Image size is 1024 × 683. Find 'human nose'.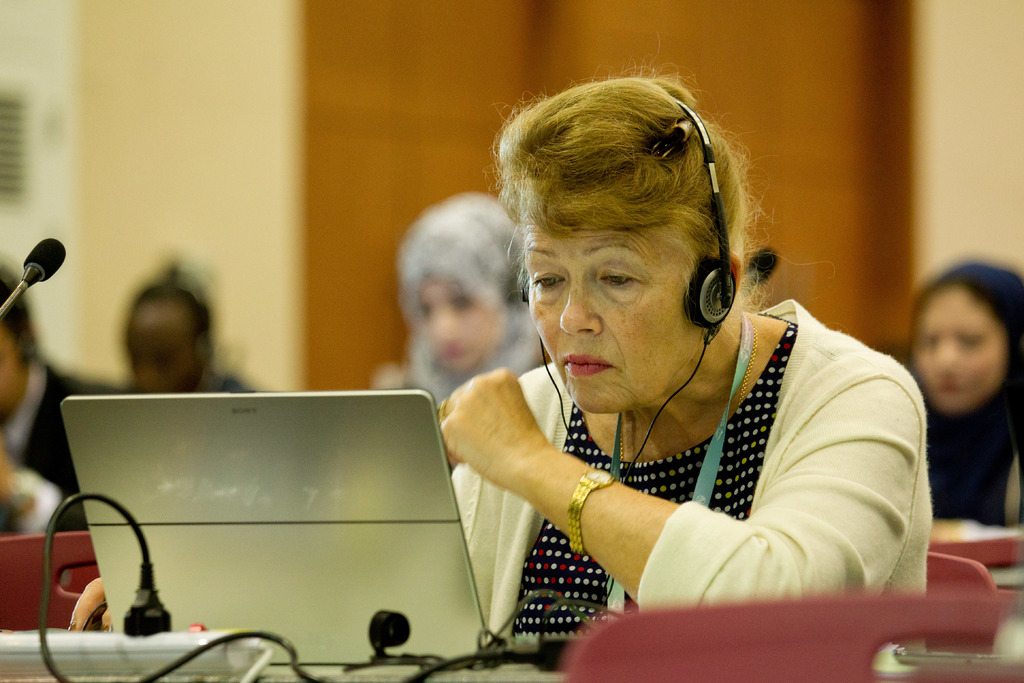
left=938, top=336, right=959, bottom=364.
